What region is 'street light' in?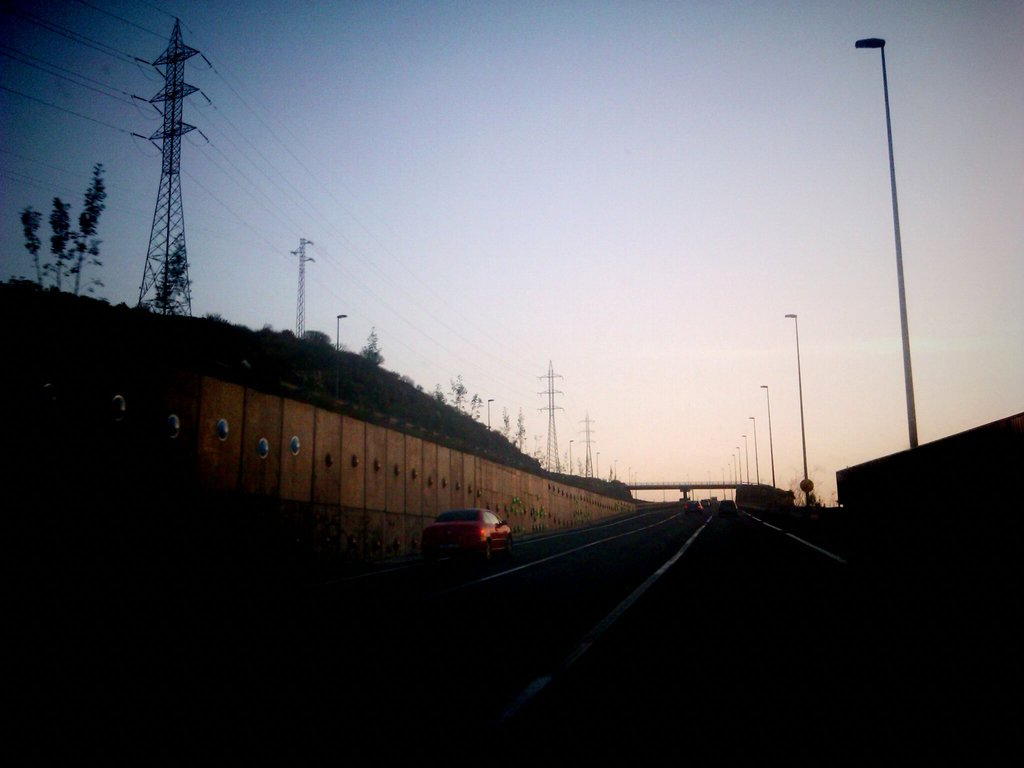
<bbox>727, 461, 735, 488</bbox>.
